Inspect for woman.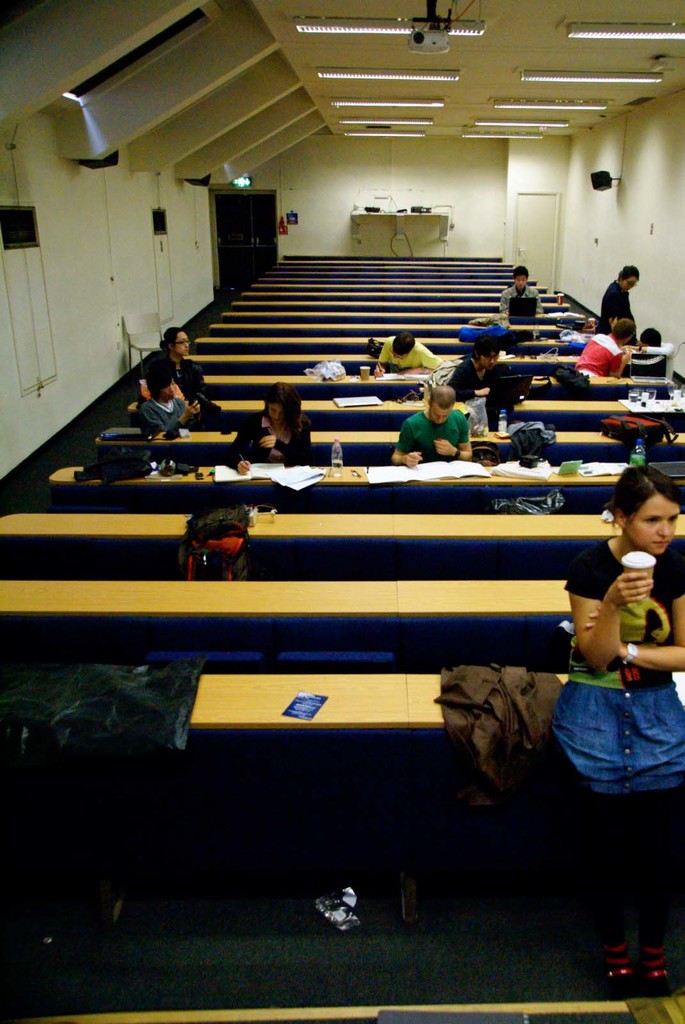
Inspection: x1=154, y1=323, x2=210, y2=405.
